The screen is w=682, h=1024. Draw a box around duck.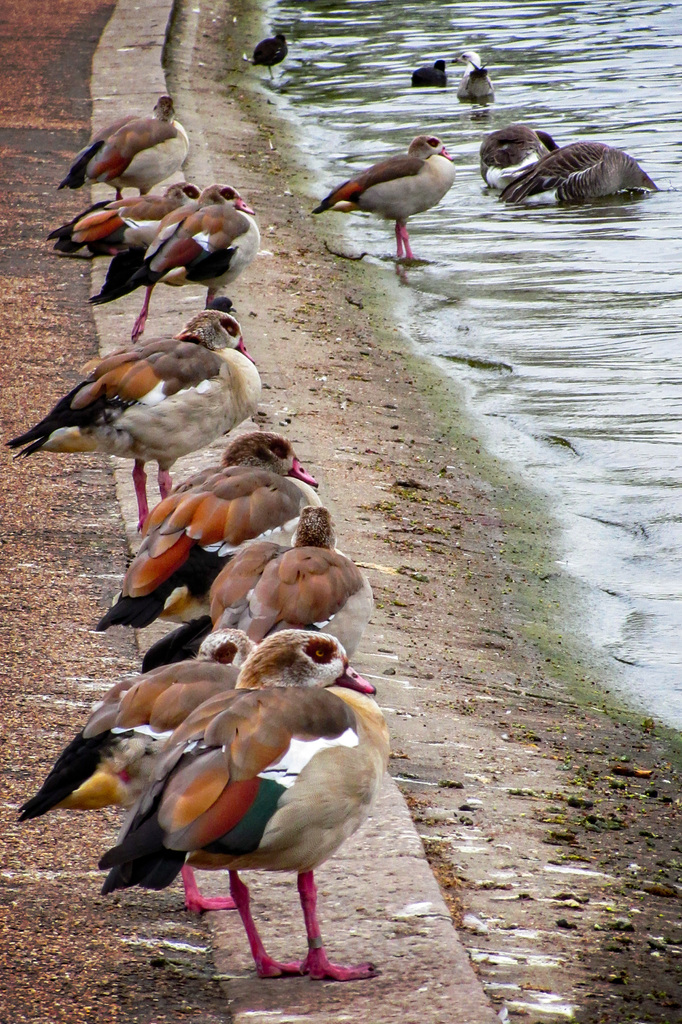
bbox=[72, 624, 387, 968].
